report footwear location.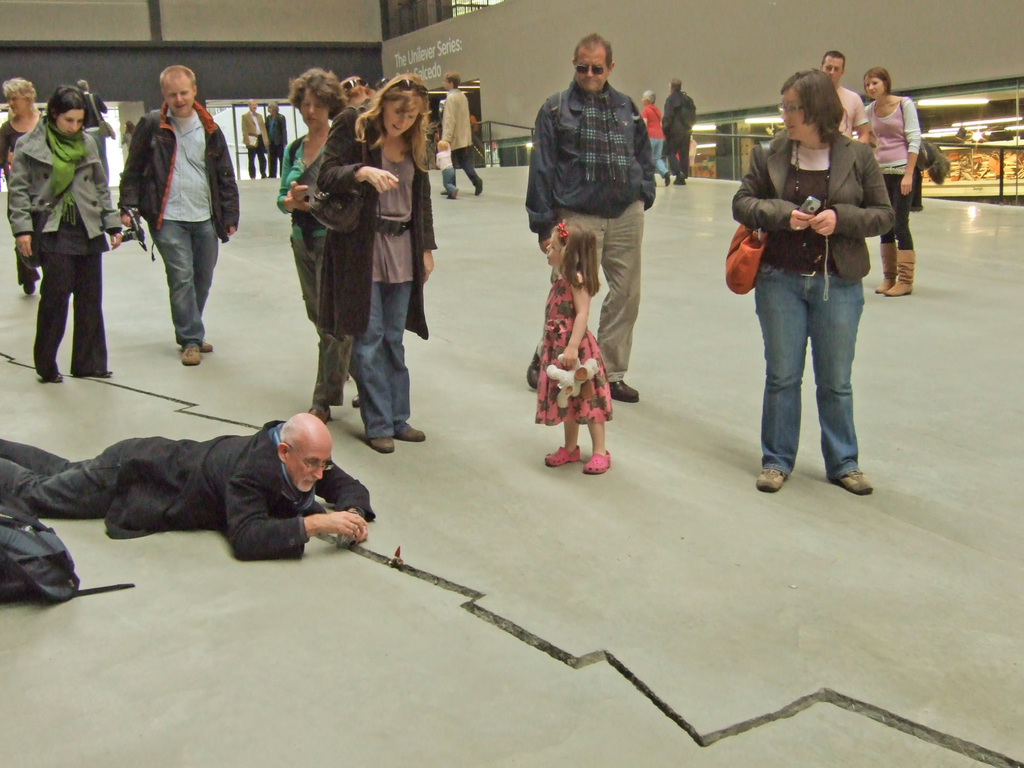
Report: 675, 170, 686, 184.
